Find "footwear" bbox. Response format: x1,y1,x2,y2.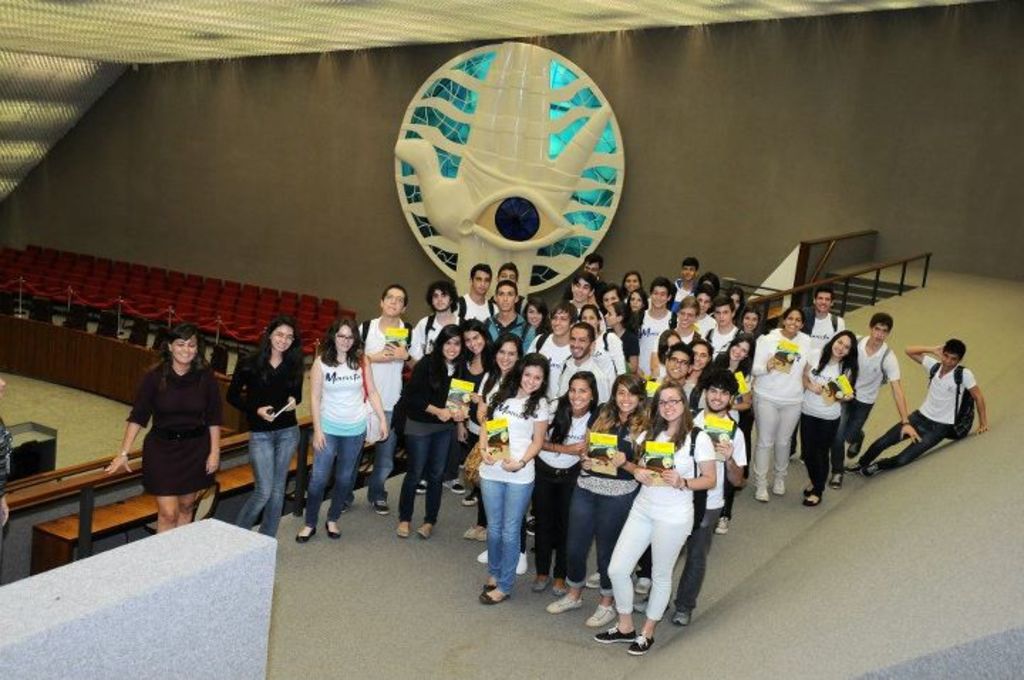
340,494,354,512.
